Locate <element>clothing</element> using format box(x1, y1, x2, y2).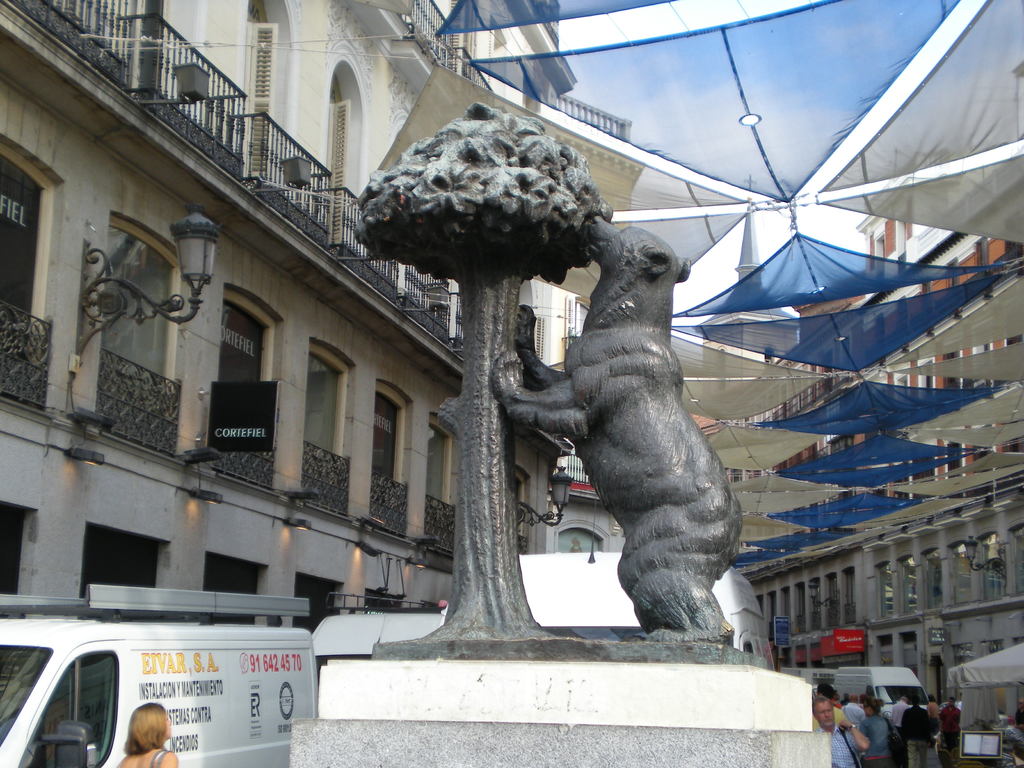
box(1016, 703, 1023, 729).
